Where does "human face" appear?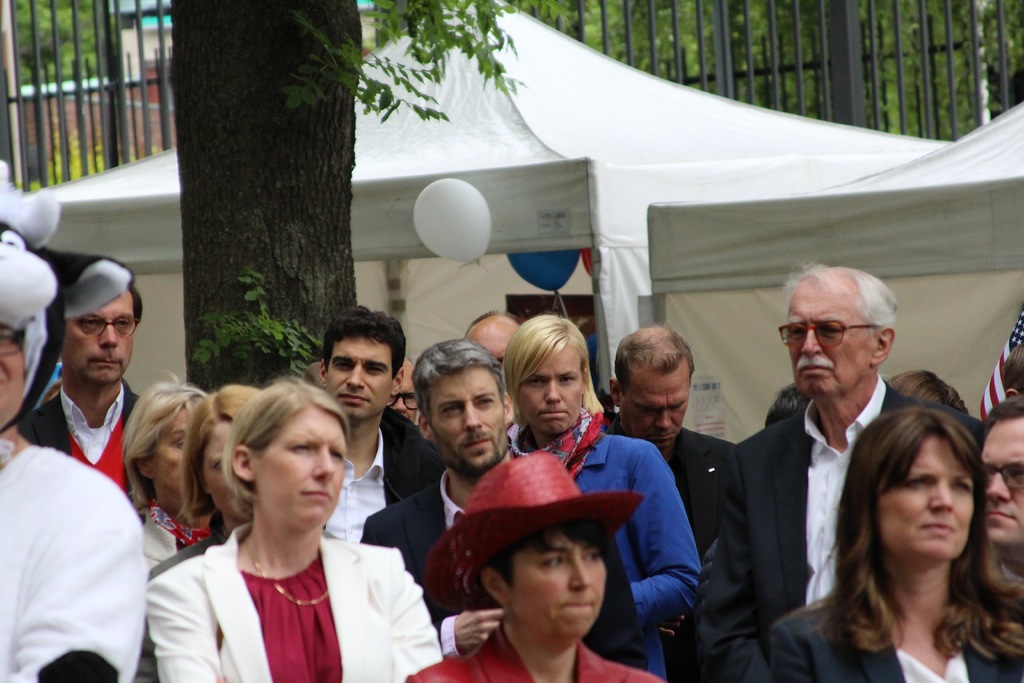
Appears at [327, 336, 392, 418].
